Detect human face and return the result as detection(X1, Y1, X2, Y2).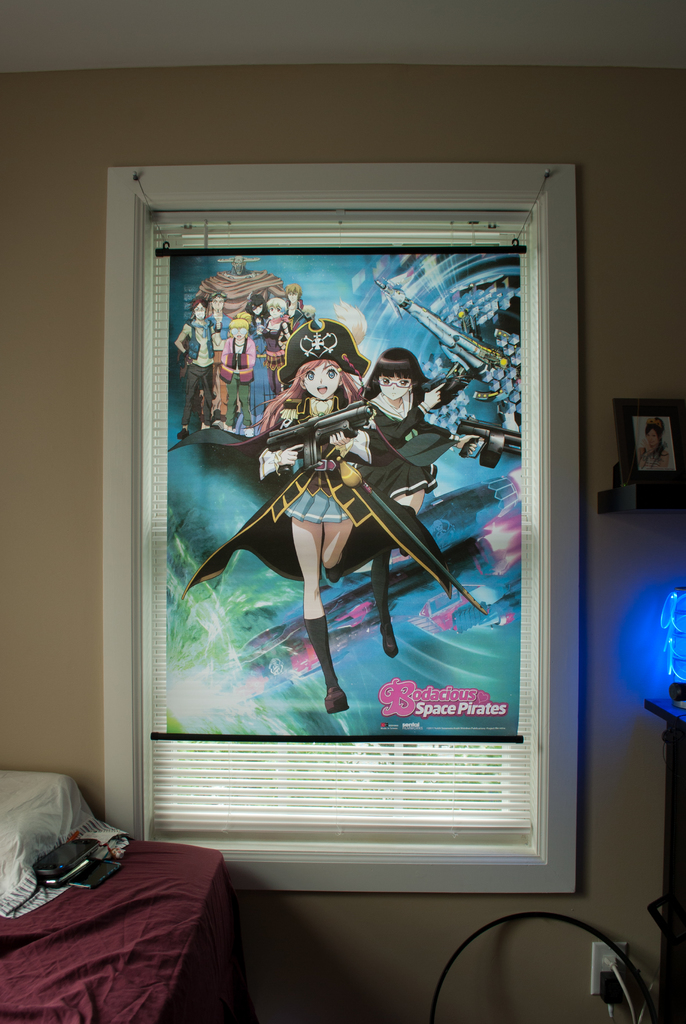
detection(295, 355, 343, 407).
